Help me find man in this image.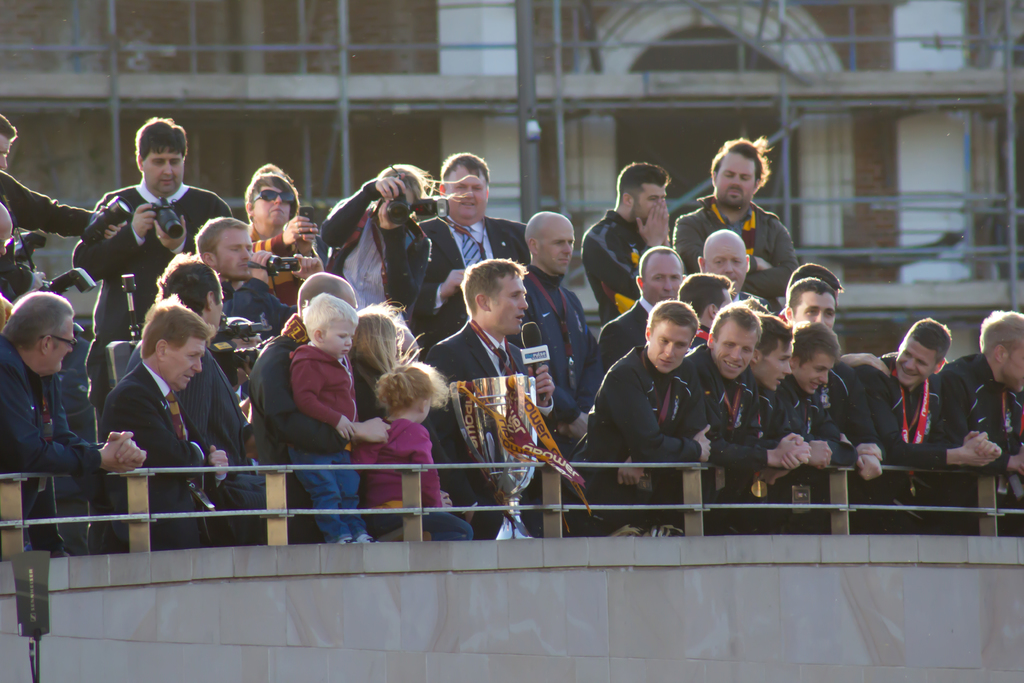
Found it: bbox(520, 211, 604, 443).
